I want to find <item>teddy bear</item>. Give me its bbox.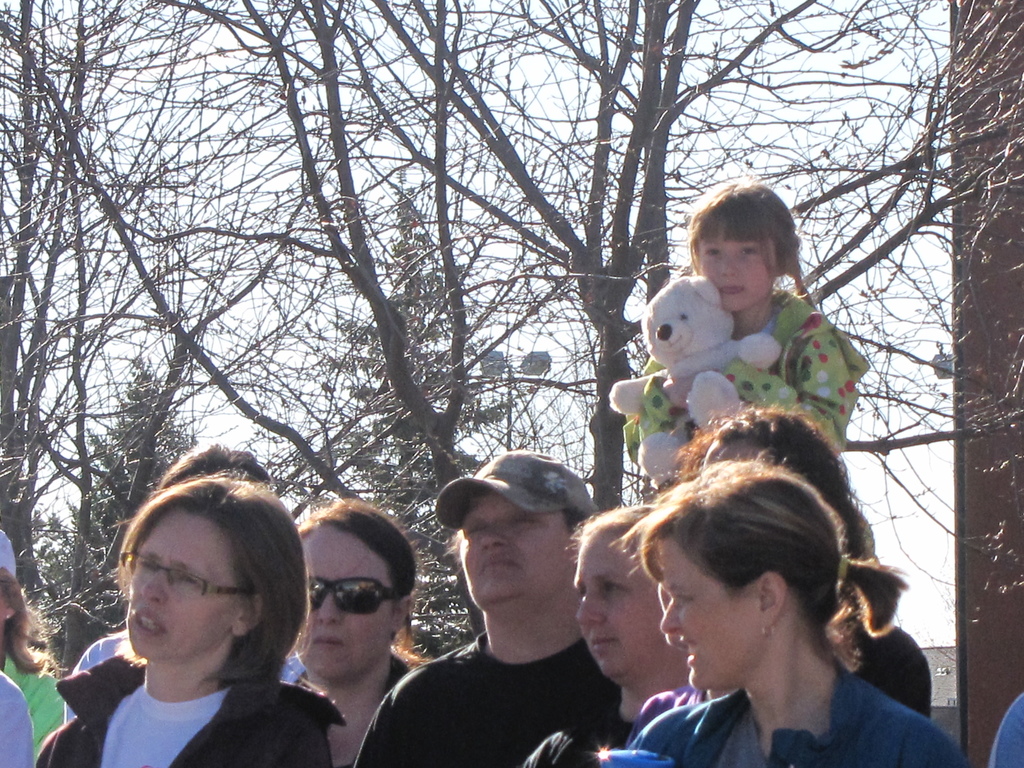
607 270 775 488.
